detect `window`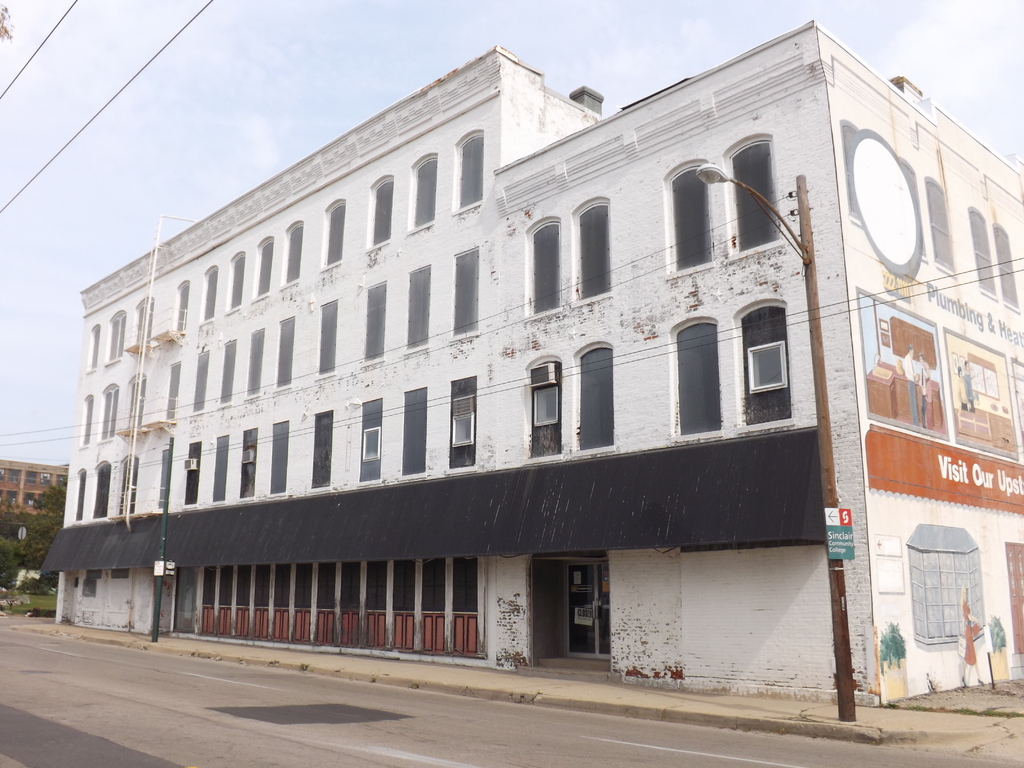
box(101, 385, 117, 440)
